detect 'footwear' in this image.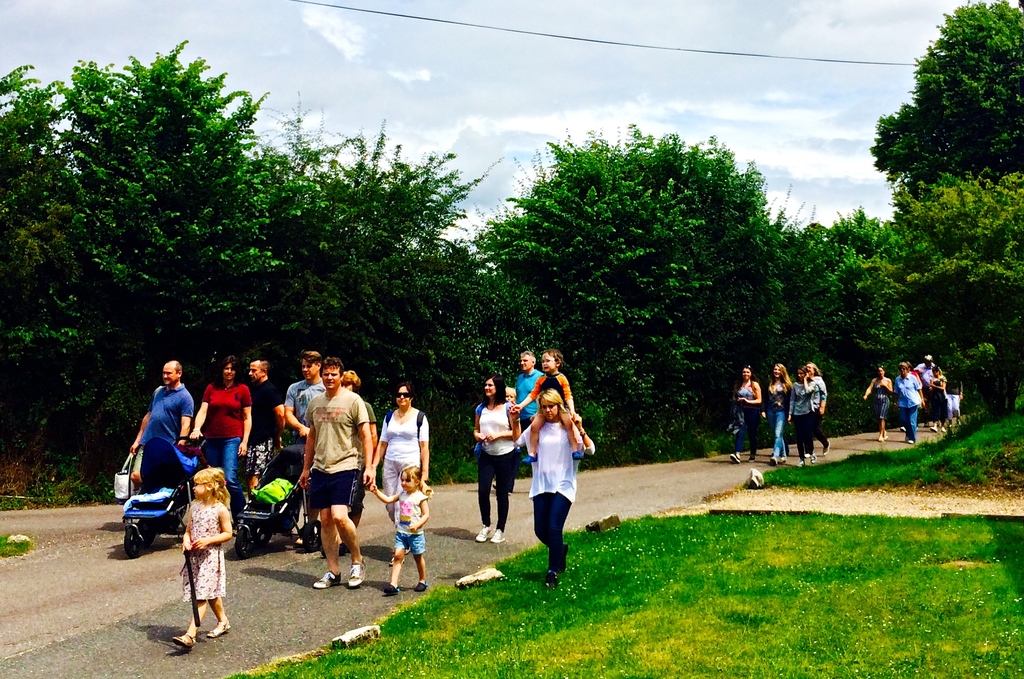
Detection: l=796, t=461, r=803, b=468.
